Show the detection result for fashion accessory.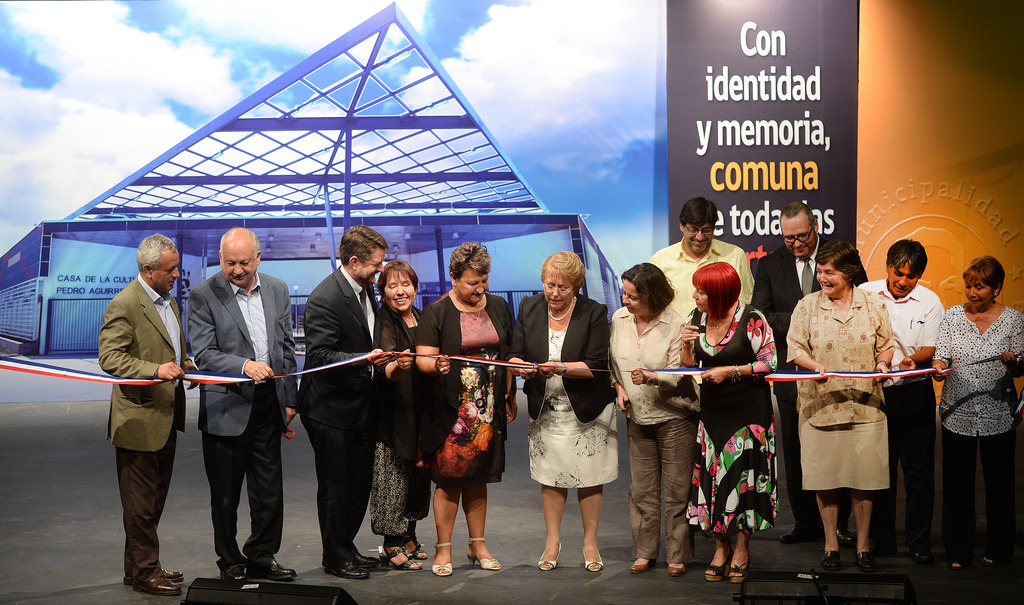
[left=124, top=568, right=181, bottom=581].
